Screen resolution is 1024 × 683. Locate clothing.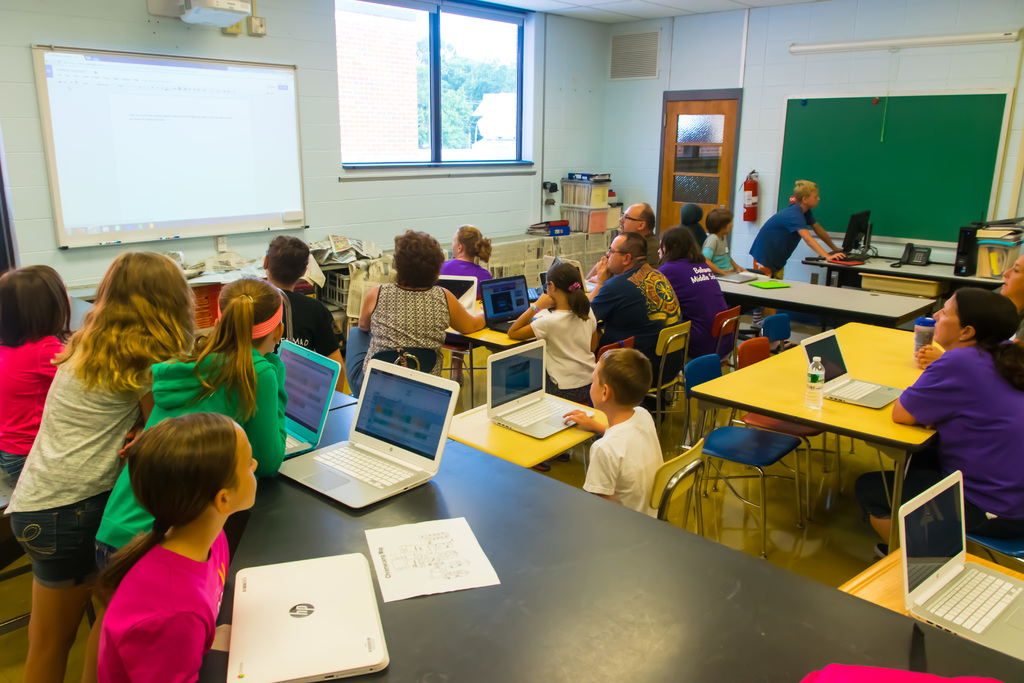
0,328,162,613.
